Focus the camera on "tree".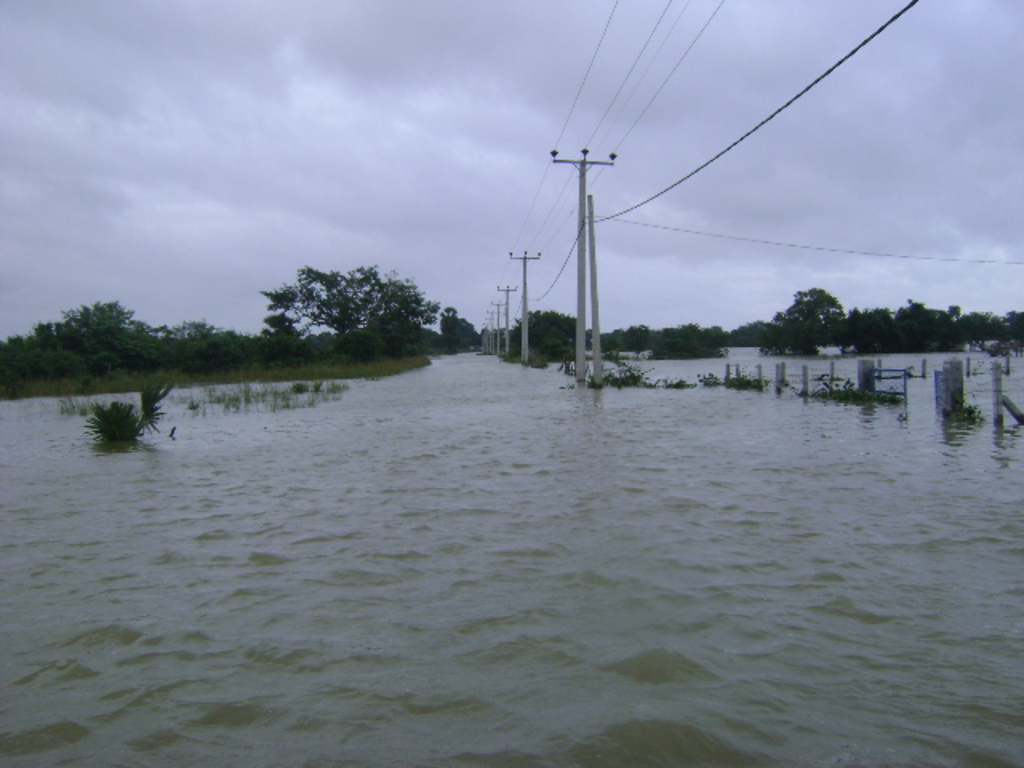
Focus region: [x1=293, y1=264, x2=464, y2=357].
